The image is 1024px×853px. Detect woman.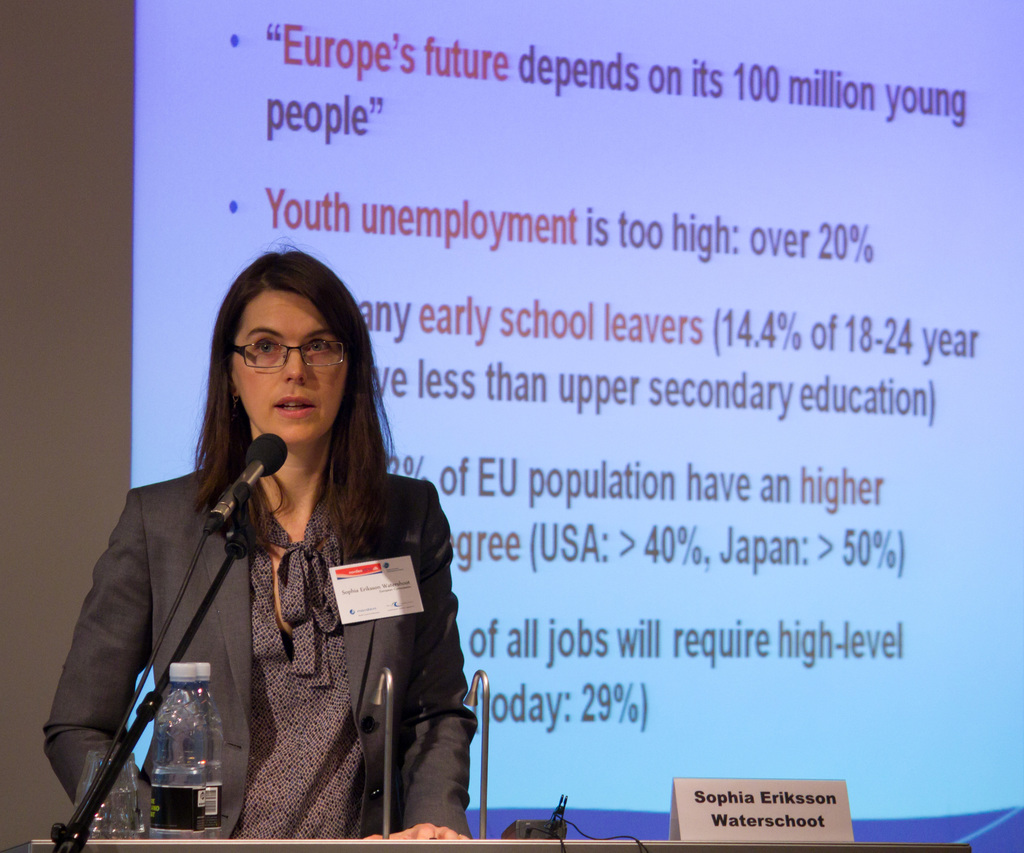
Detection: detection(56, 252, 479, 852).
